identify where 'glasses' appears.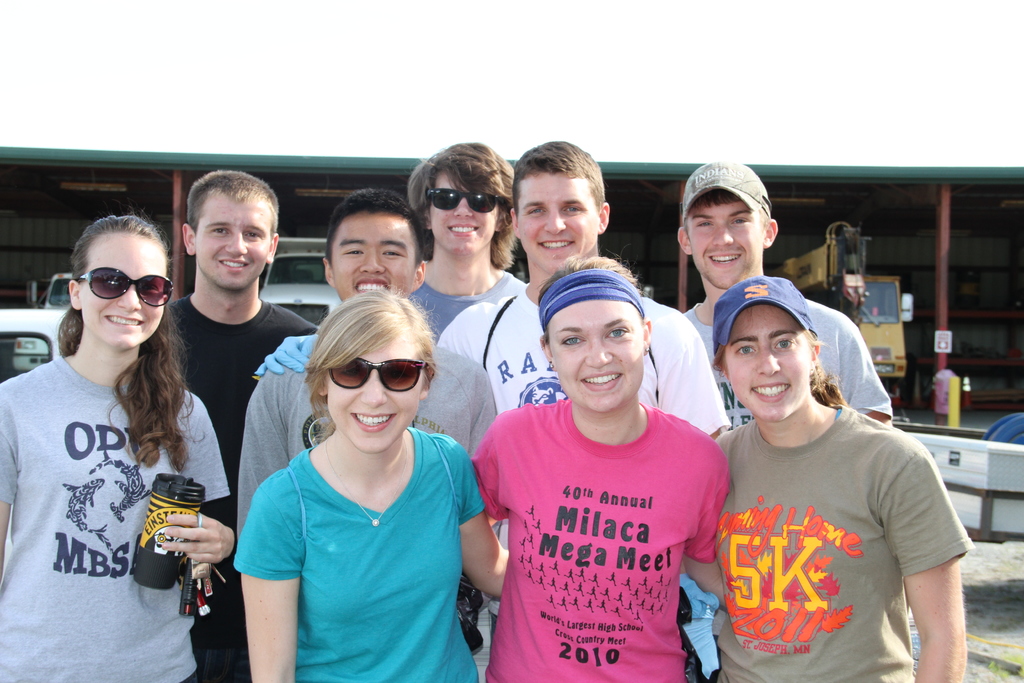
Appears at [left=326, top=353, right=431, bottom=391].
